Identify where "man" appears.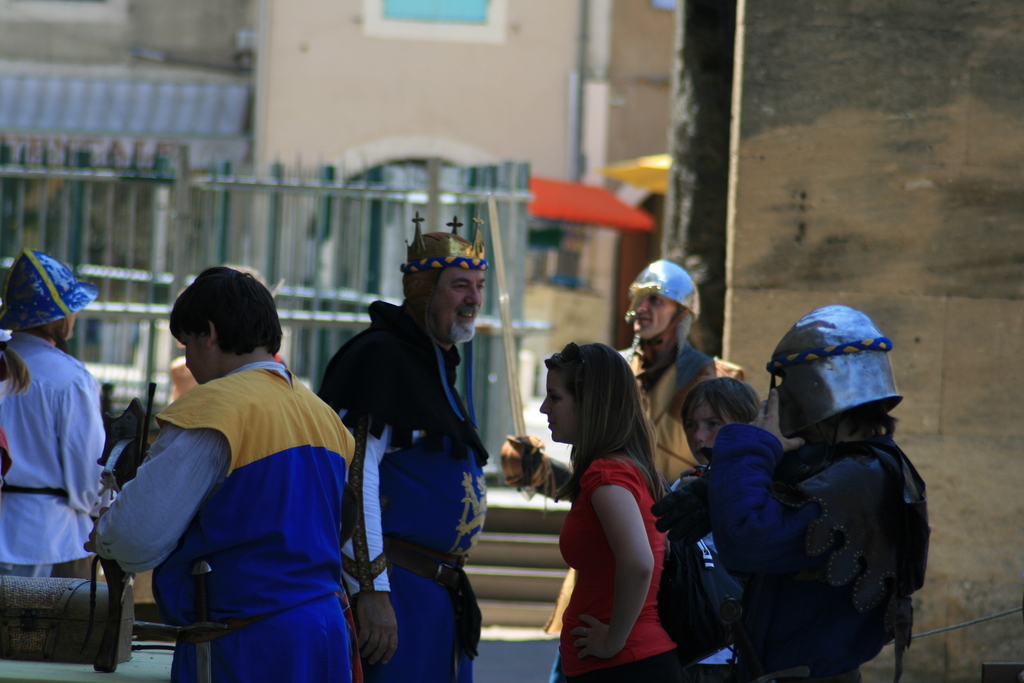
Appears at l=640, t=299, r=934, b=682.
